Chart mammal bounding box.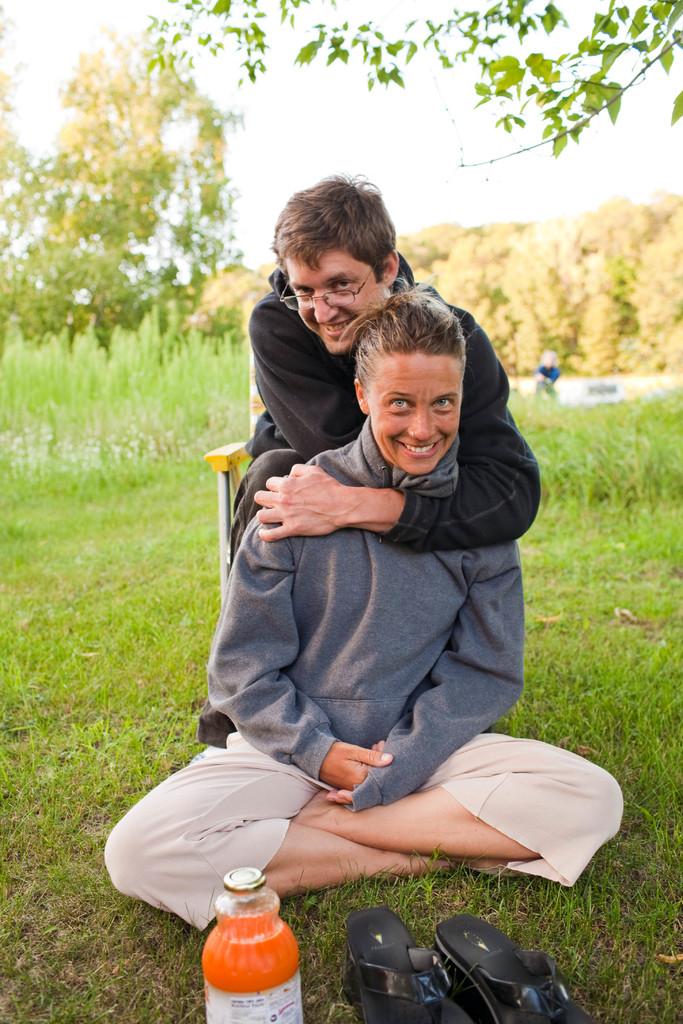
Charted: <region>104, 286, 629, 928</region>.
